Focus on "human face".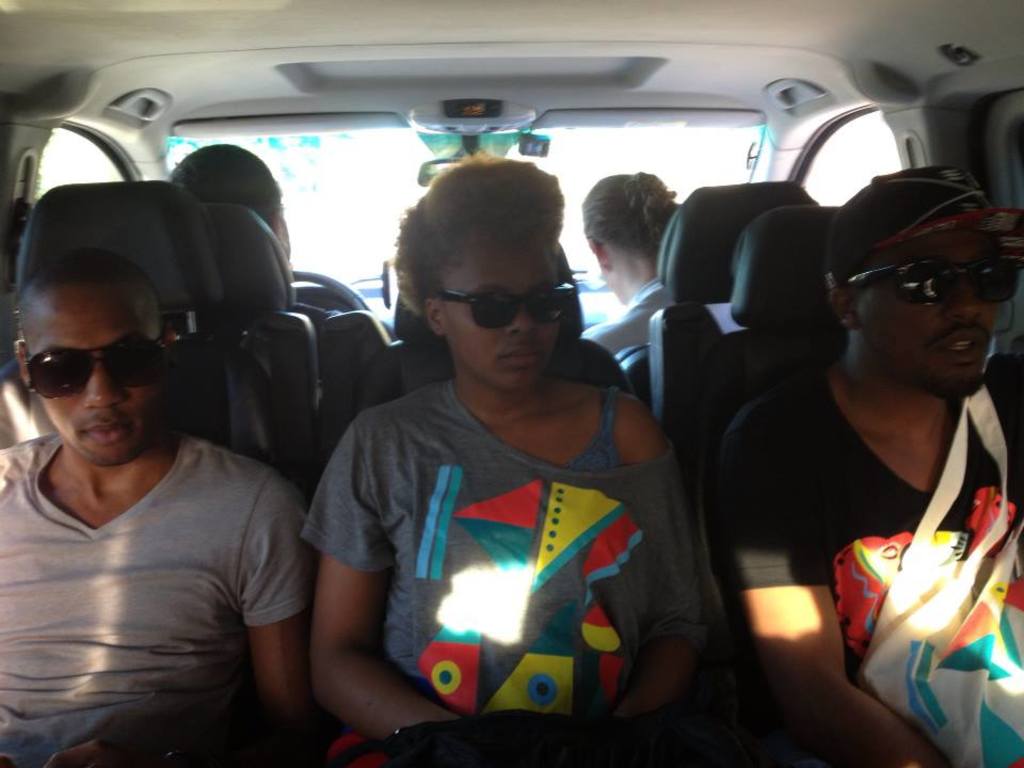
Focused at <region>446, 228, 558, 393</region>.
